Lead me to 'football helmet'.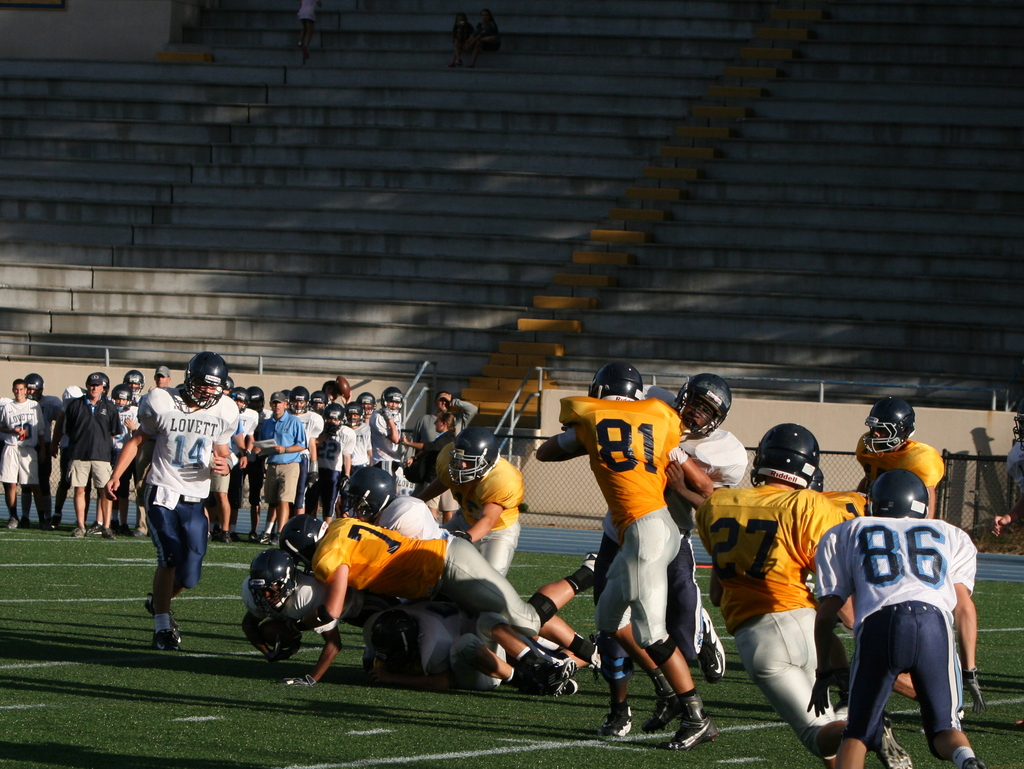
Lead to (319,400,343,429).
